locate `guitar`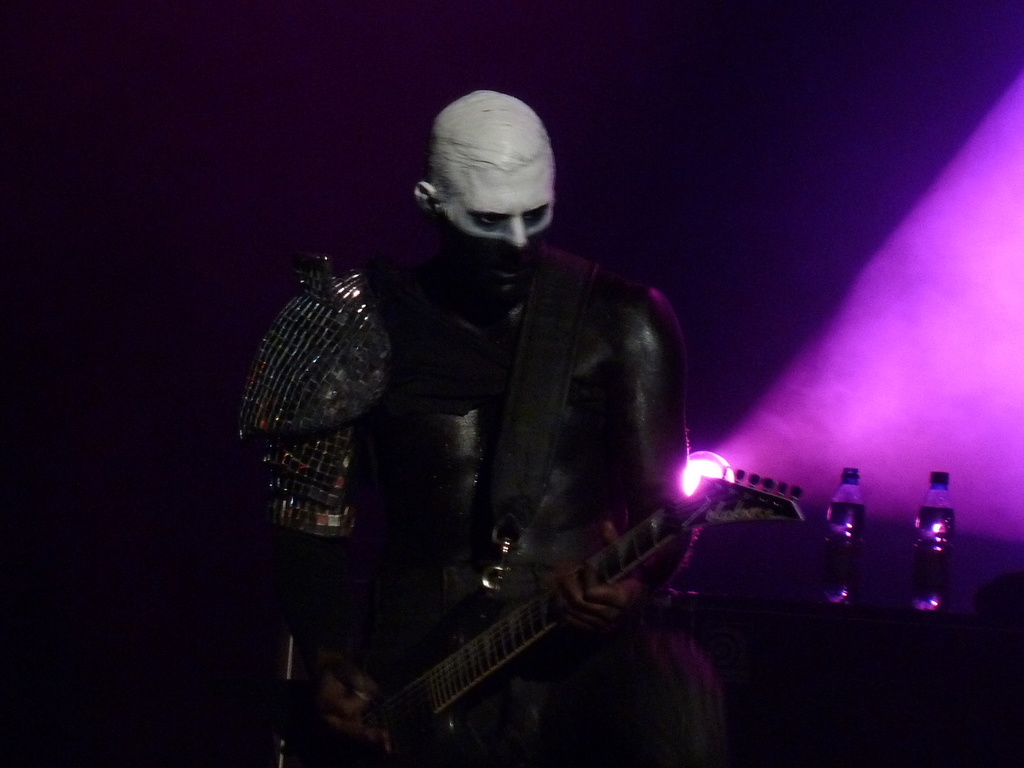
(303,463,804,767)
